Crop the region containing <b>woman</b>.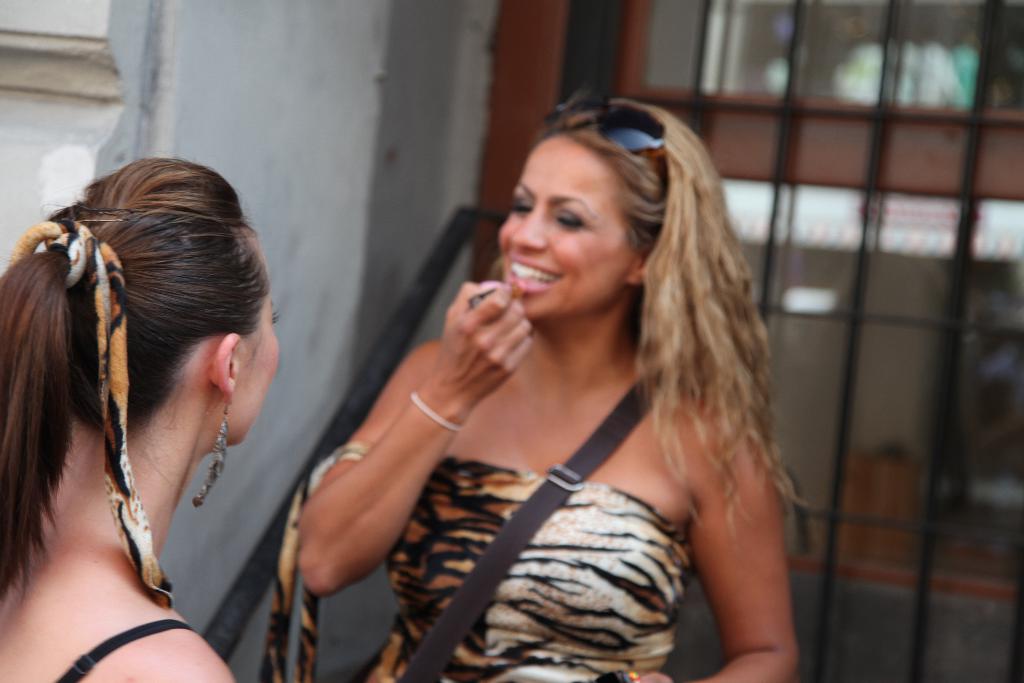
Crop region: Rect(301, 116, 818, 682).
